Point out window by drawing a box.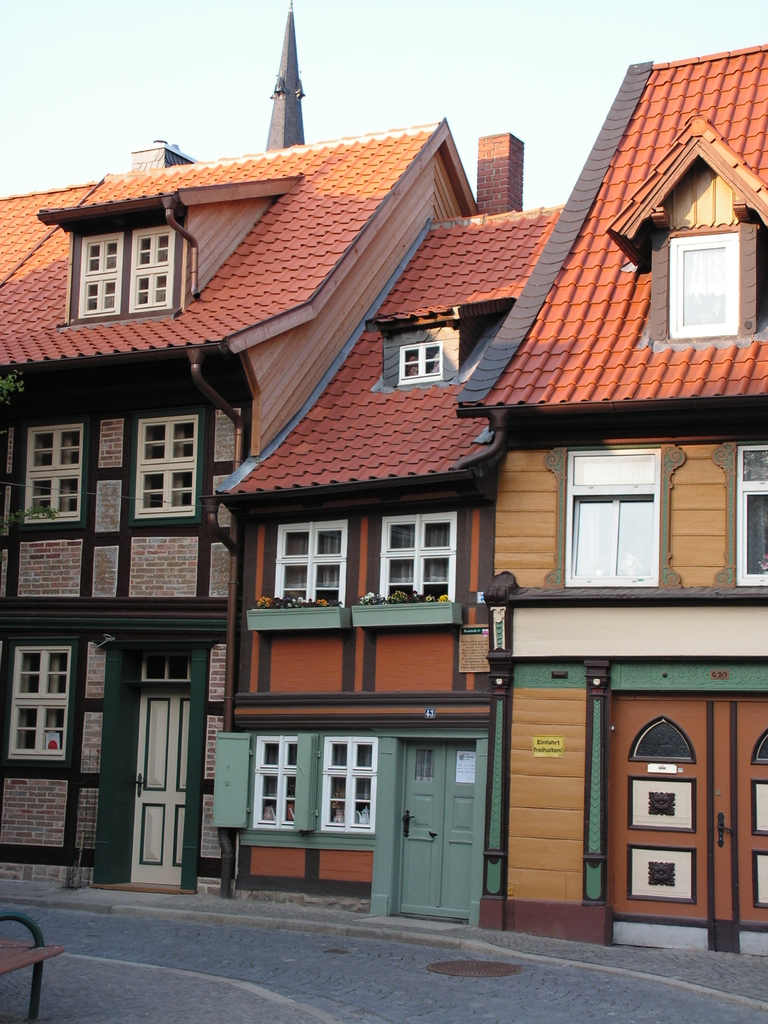
<region>23, 428, 88, 515</region>.
